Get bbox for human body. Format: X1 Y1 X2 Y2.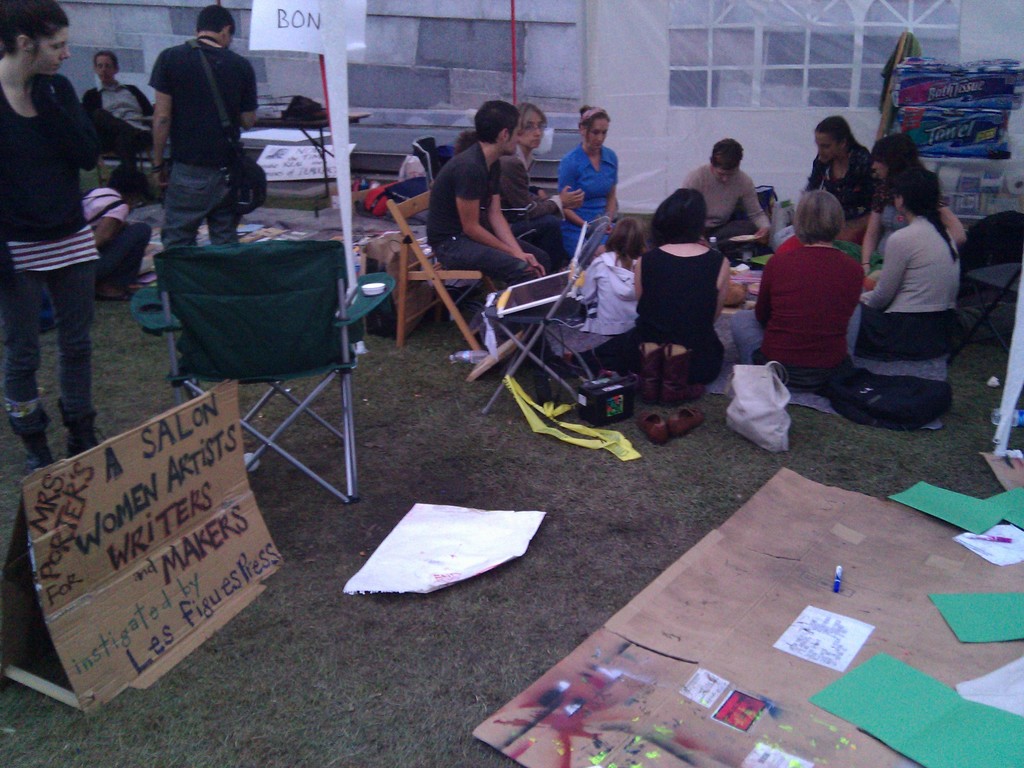
81 49 156 156.
